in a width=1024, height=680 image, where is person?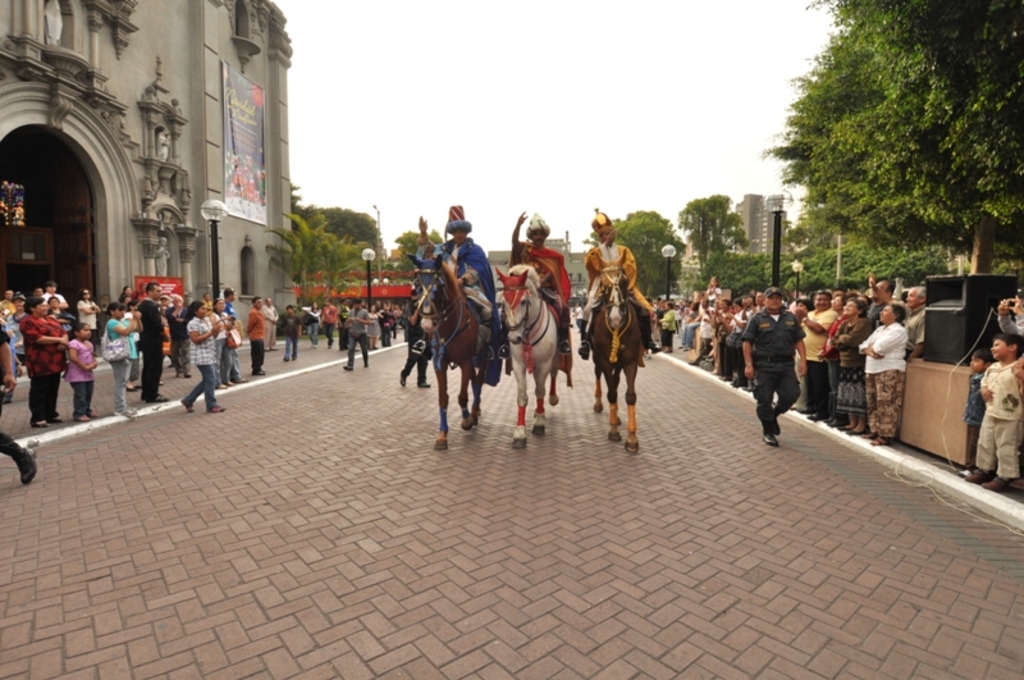
box(99, 305, 143, 415).
